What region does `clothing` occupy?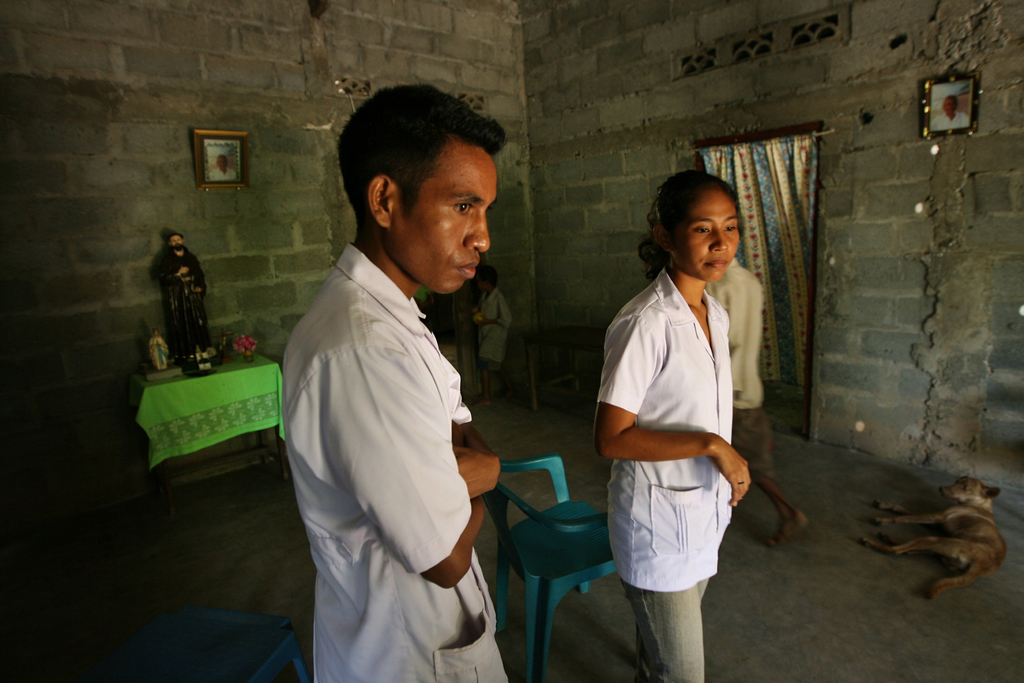
box(594, 269, 736, 682).
